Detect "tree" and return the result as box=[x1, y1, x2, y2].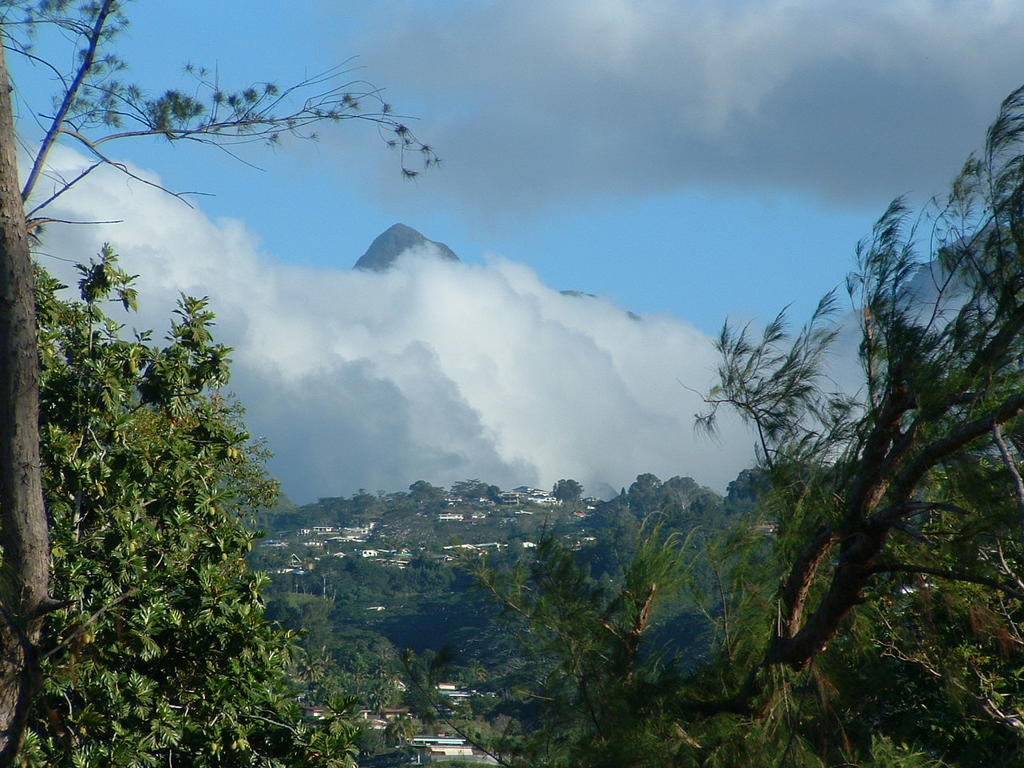
box=[457, 77, 1023, 767].
